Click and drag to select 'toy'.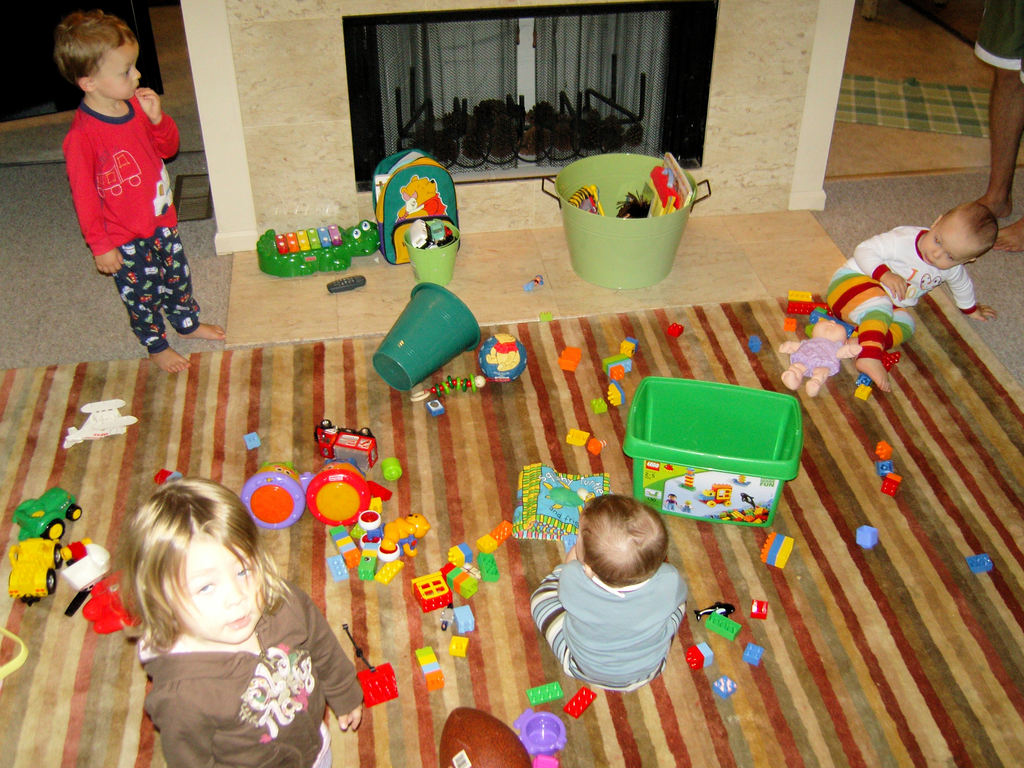
Selection: rect(604, 381, 624, 413).
